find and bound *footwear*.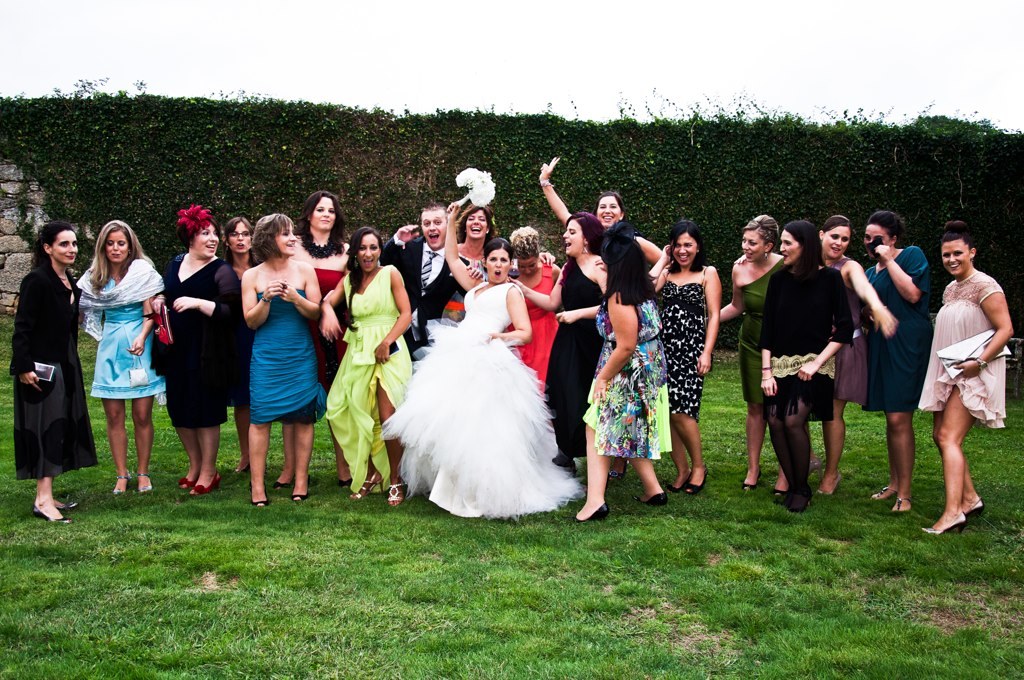
Bound: box=[965, 495, 986, 521].
